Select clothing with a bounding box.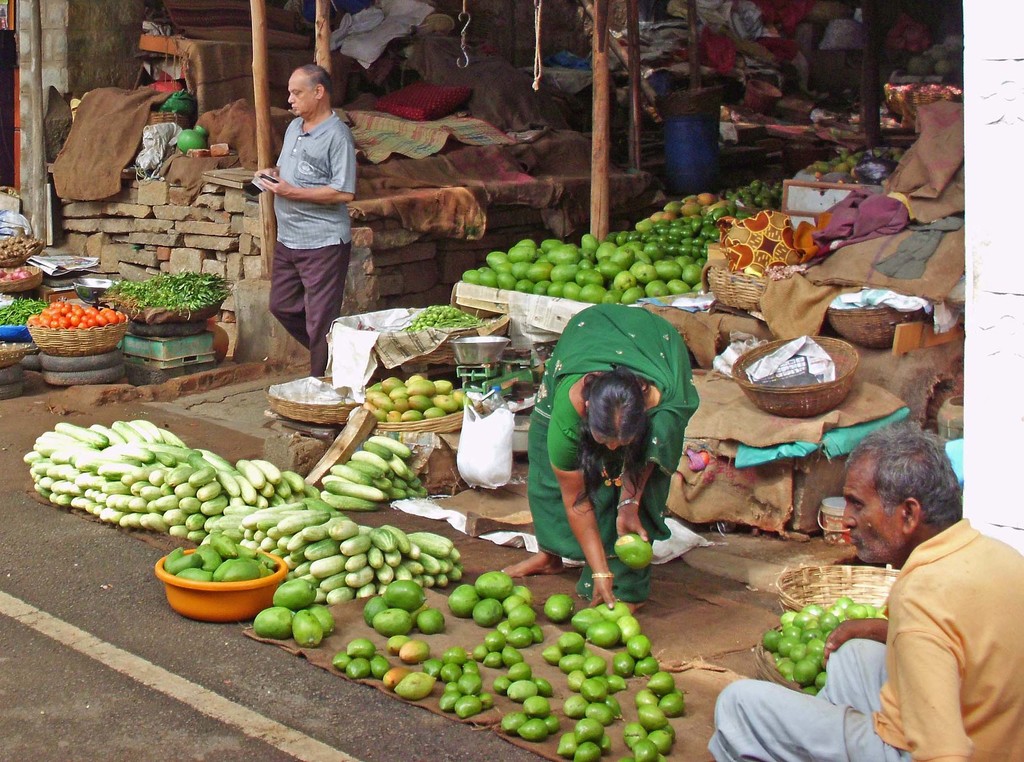
[x1=532, y1=291, x2=714, y2=606].
